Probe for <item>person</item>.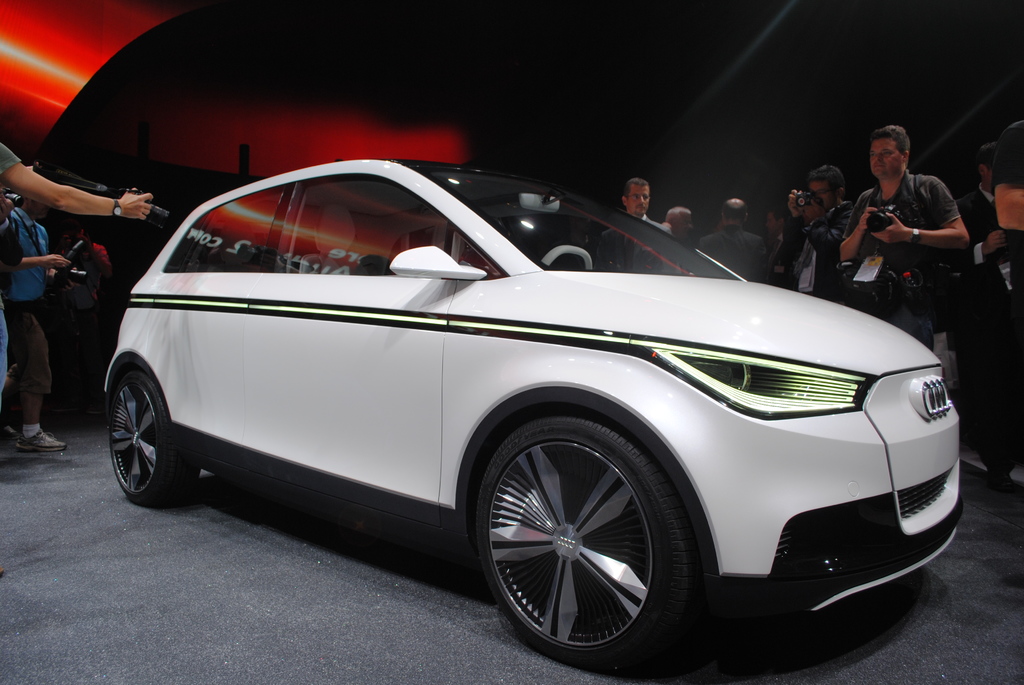
Probe result: rect(784, 160, 864, 307).
